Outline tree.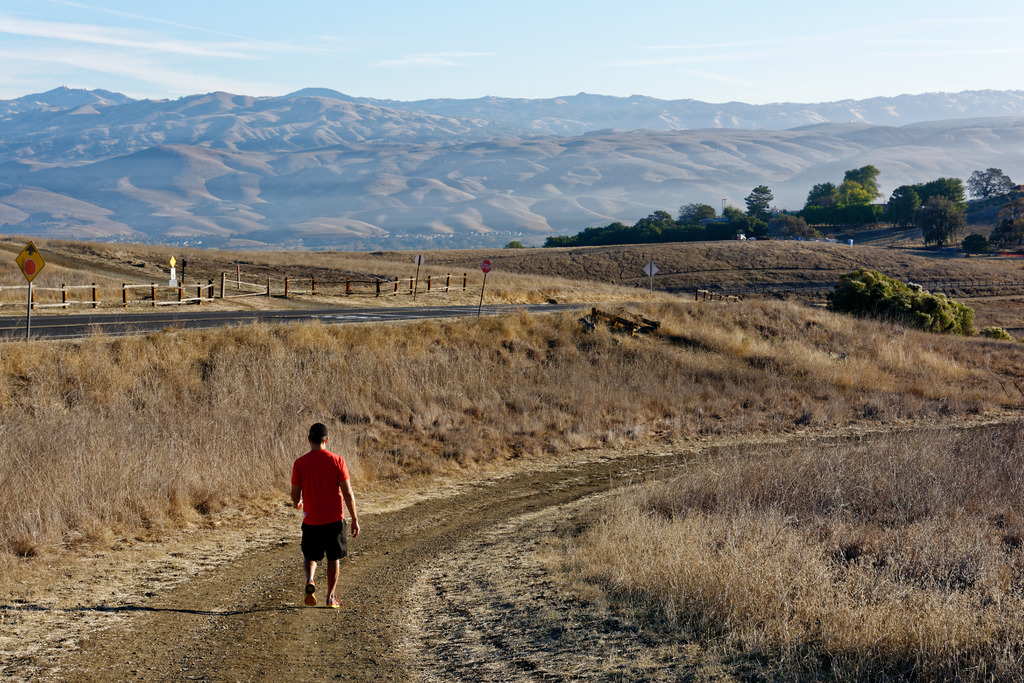
Outline: [919,195,967,248].
